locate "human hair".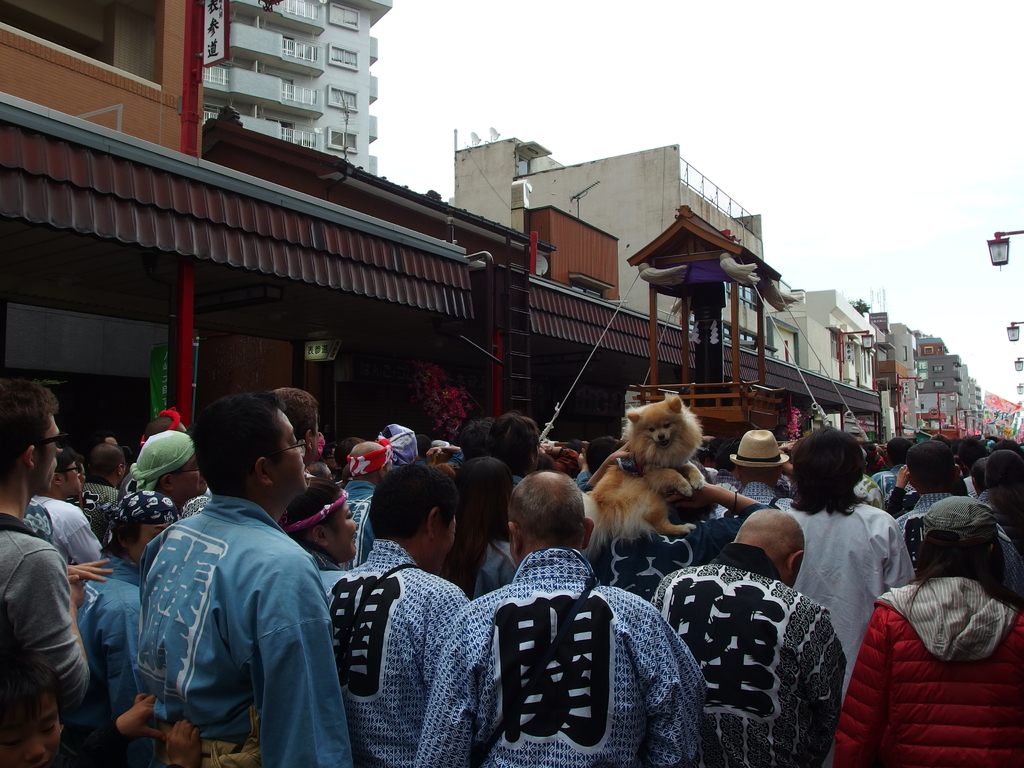
Bounding box: 143 418 189 442.
